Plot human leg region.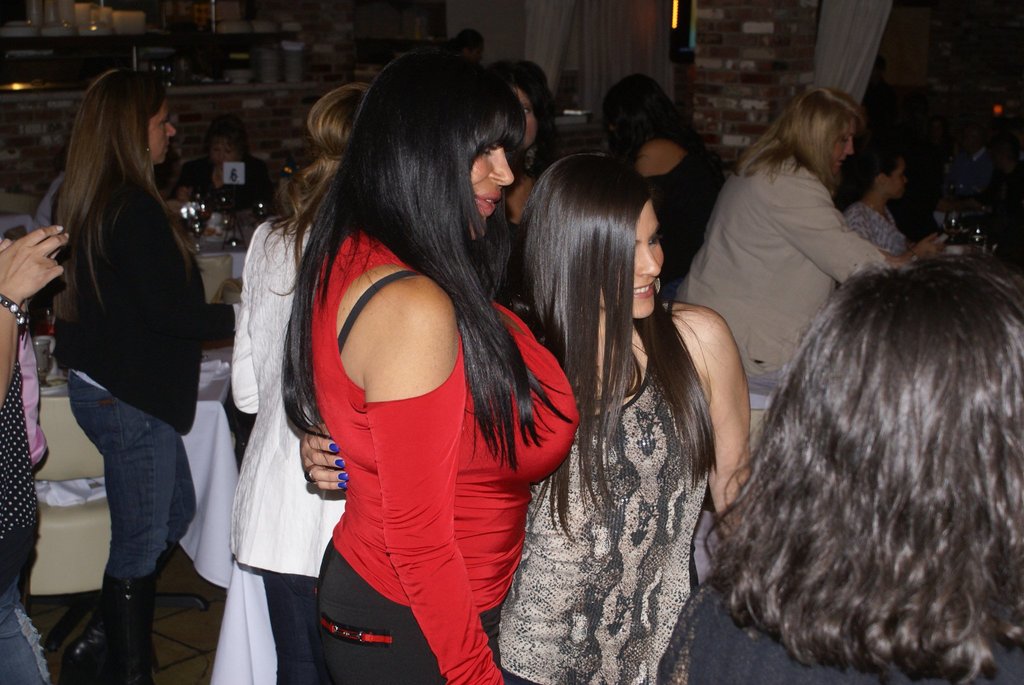
Plotted at <region>320, 526, 500, 684</region>.
